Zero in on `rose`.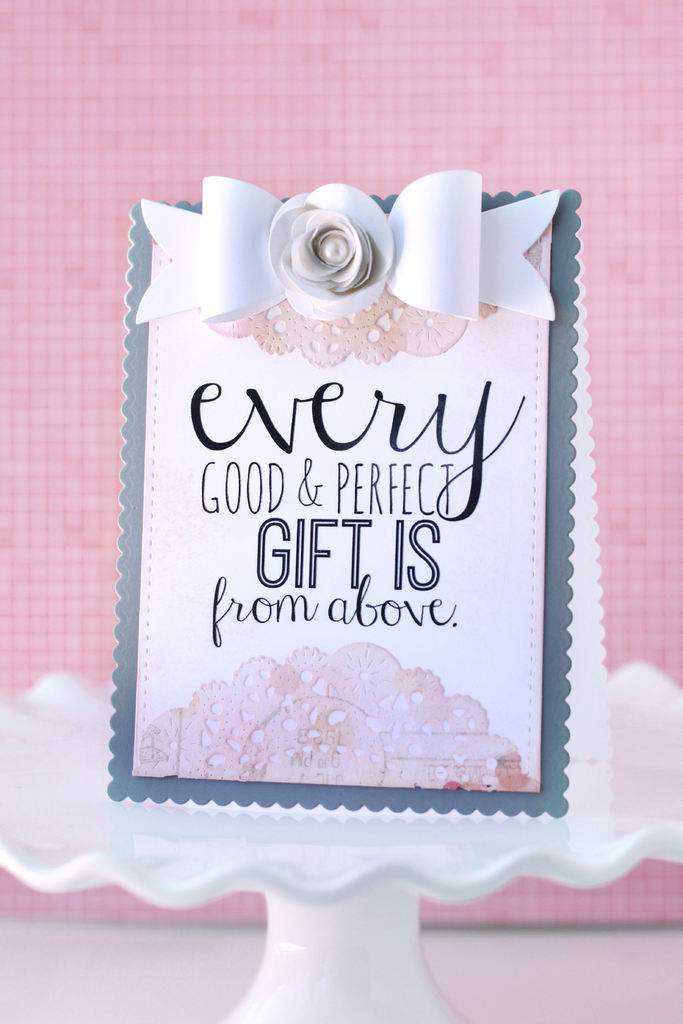
Zeroed in: crop(267, 183, 395, 321).
